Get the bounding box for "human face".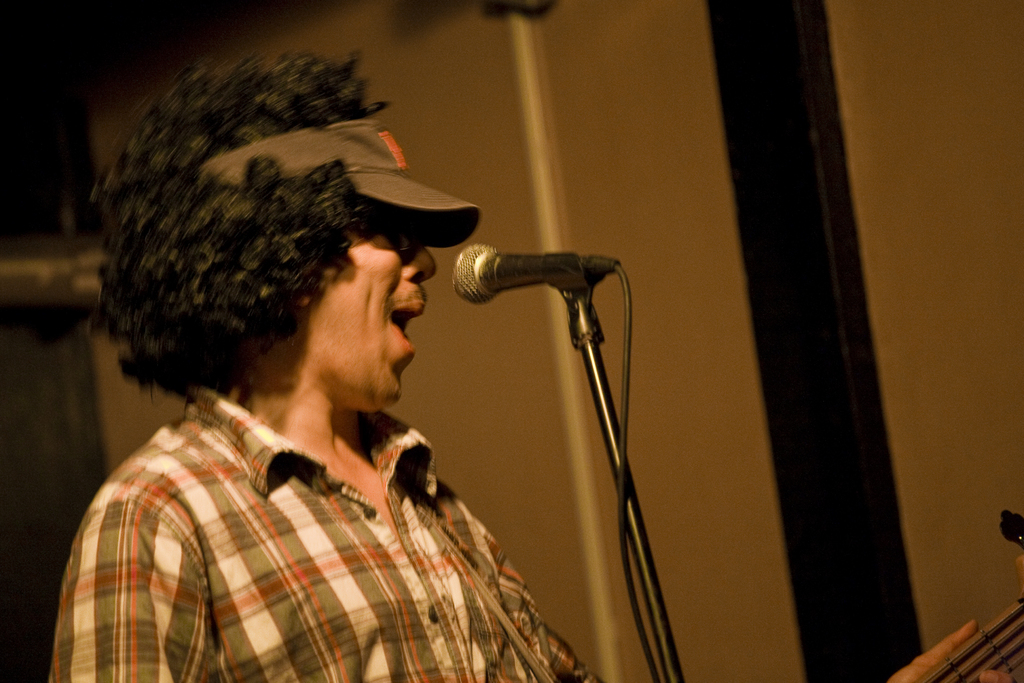
rect(321, 213, 438, 406).
